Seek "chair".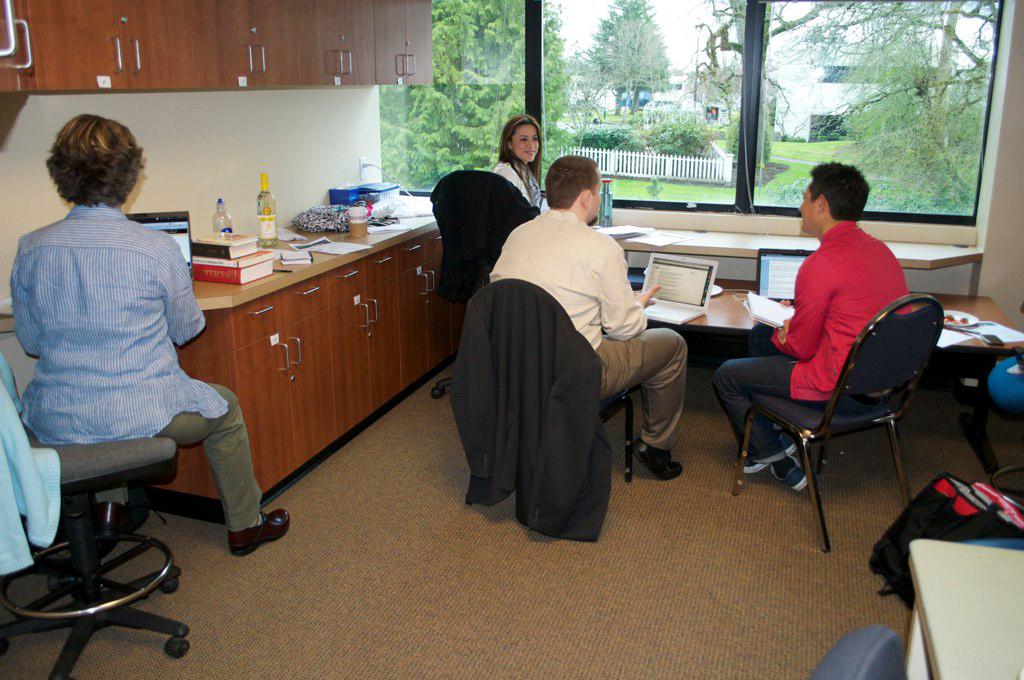
l=804, t=624, r=909, b=679.
